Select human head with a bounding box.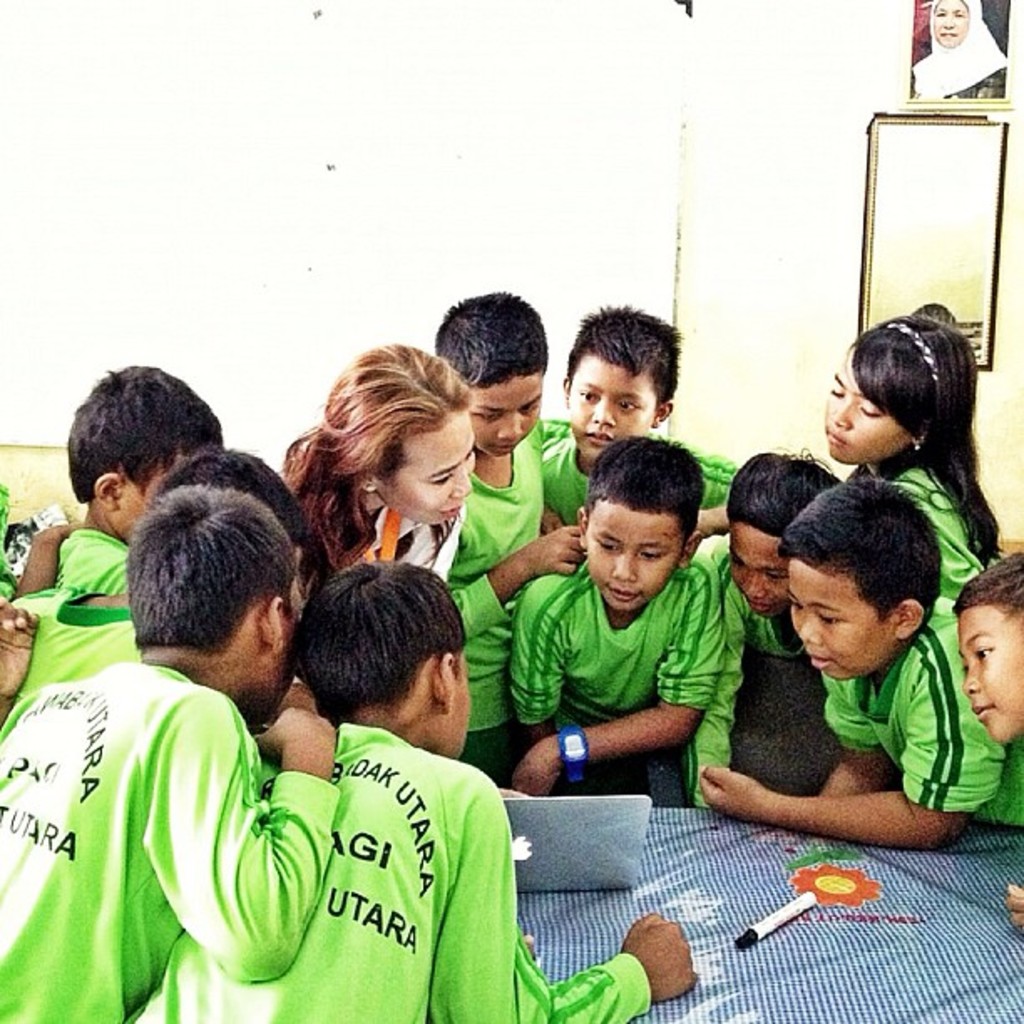
bbox=(122, 480, 316, 686).
